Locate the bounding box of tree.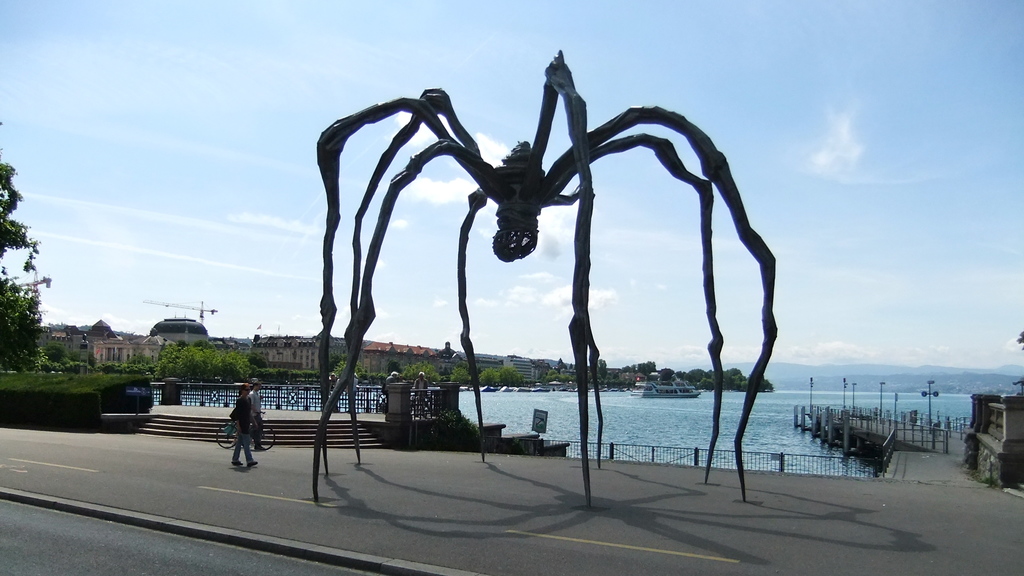
Bounding box: (x1=724, y1=365, x2=748, y2=378).
